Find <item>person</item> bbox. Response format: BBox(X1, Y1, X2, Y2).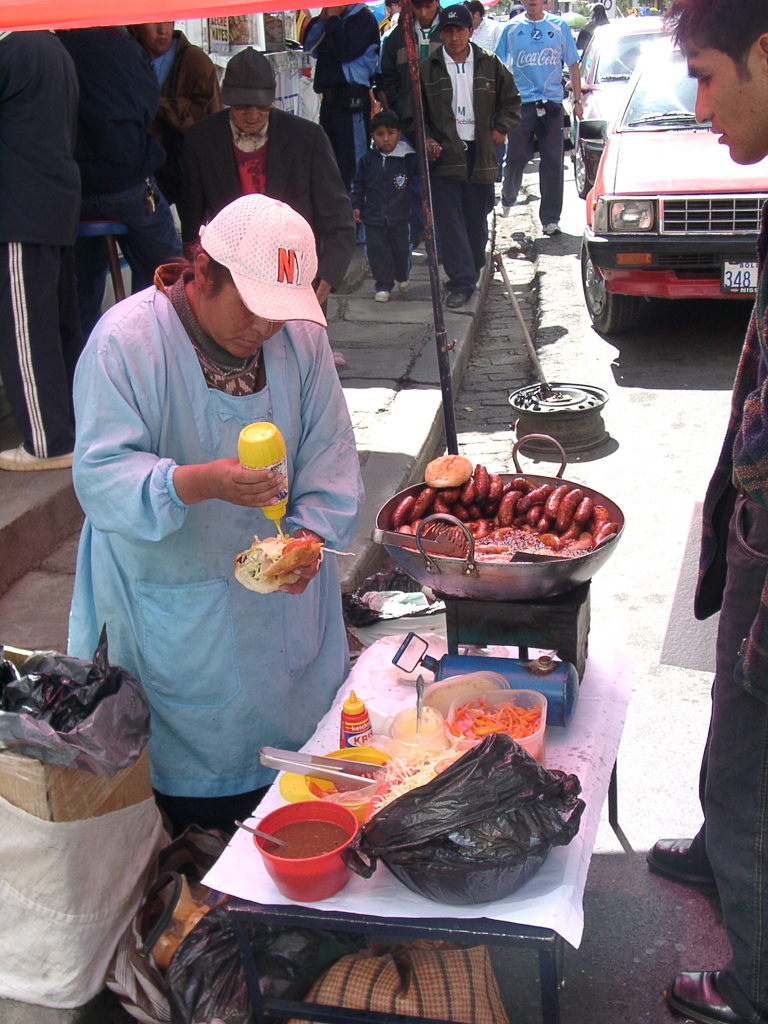
BBox(640, 0, 767, 1020).
